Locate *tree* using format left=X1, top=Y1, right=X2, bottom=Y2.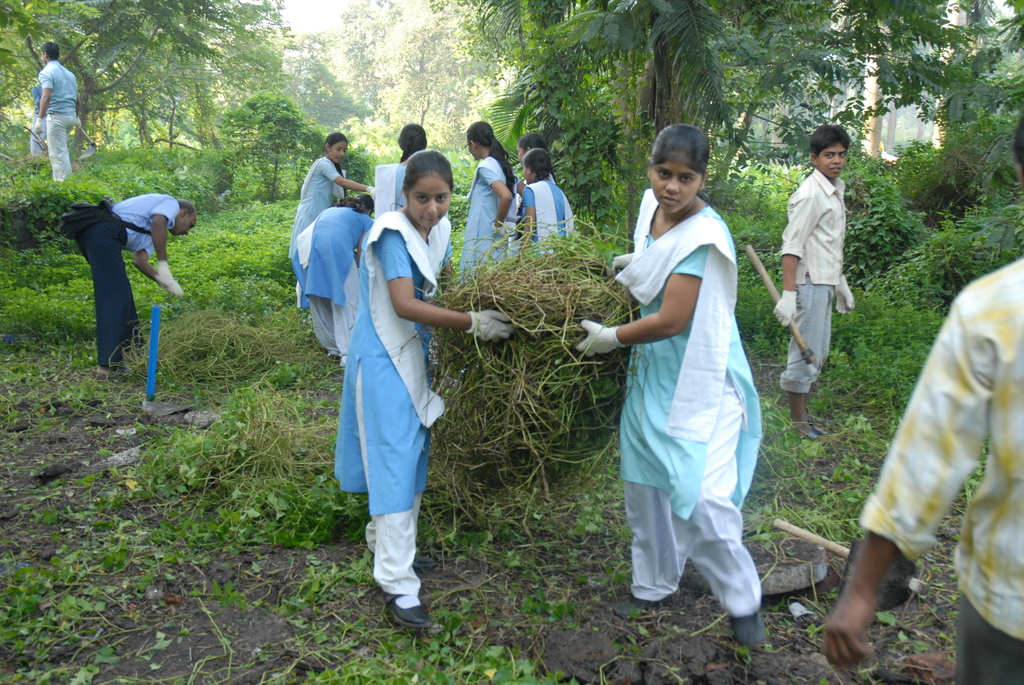
left=368, top=0, right=462, bottom=148.
